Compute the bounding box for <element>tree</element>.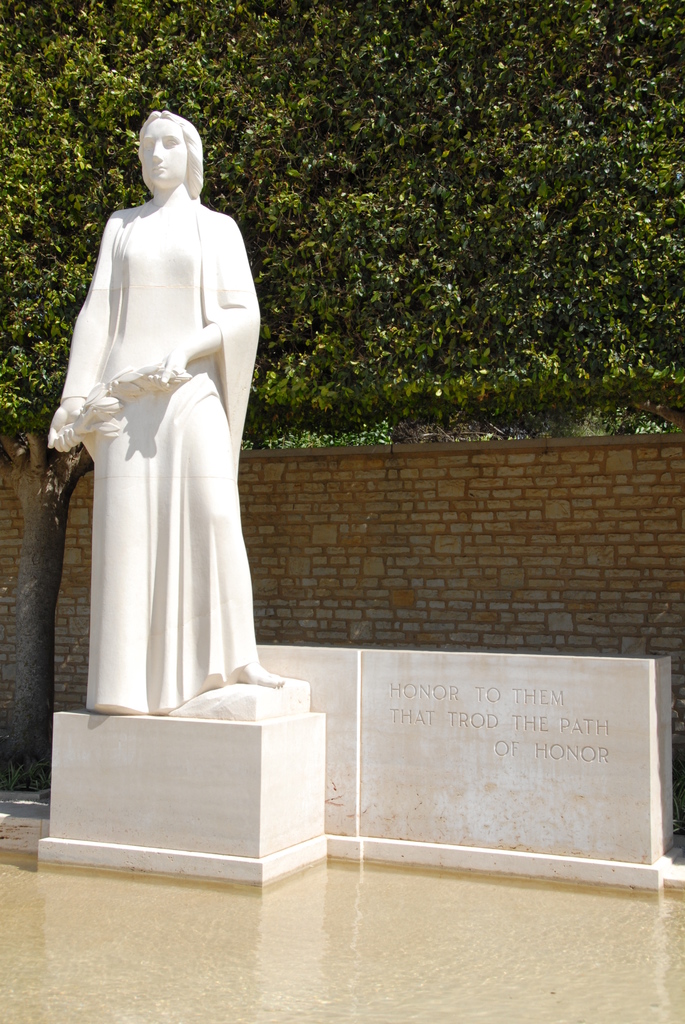
0,0,684,793.
